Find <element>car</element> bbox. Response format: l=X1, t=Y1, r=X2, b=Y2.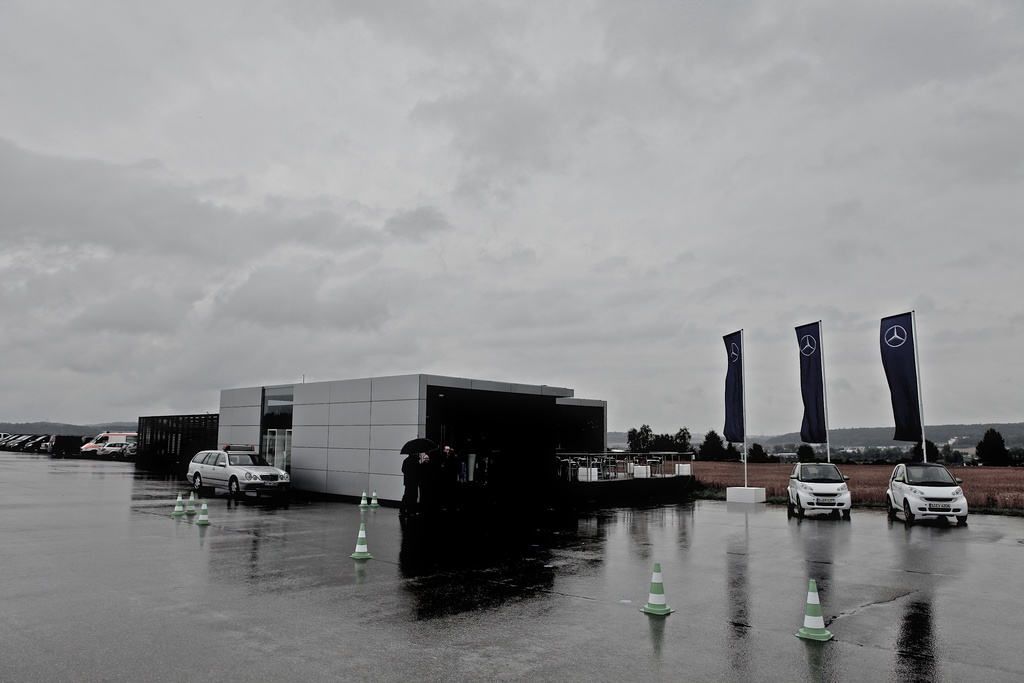
l=889, t=465, r=968, b=524.
